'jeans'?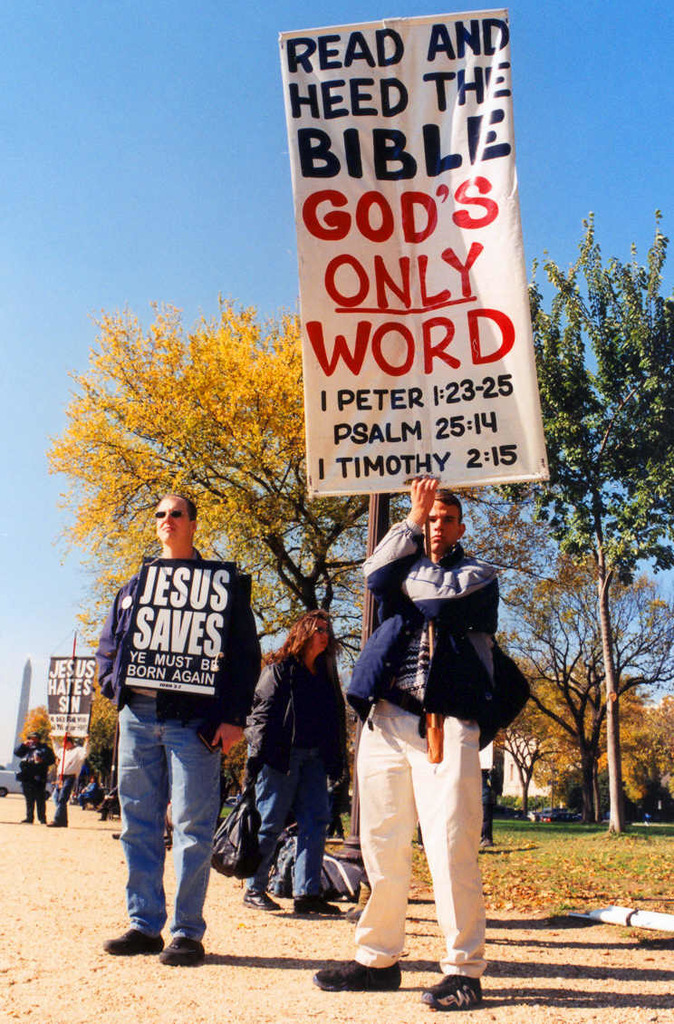
Rect(118, 713, 227, 965)
